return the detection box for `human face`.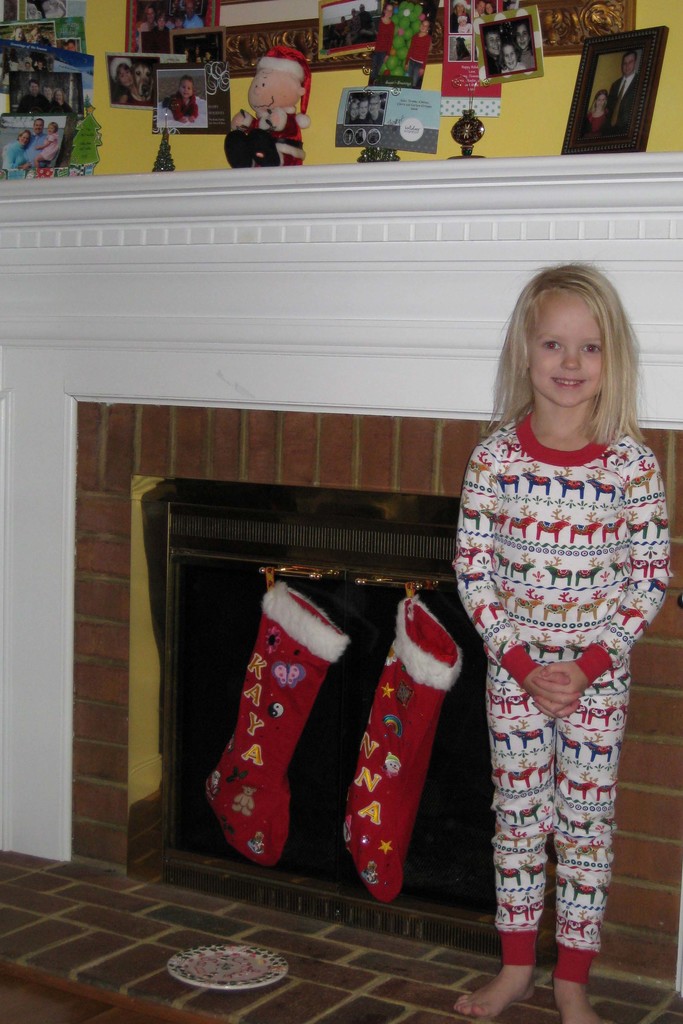
box=[487, 31, 501, 56].
